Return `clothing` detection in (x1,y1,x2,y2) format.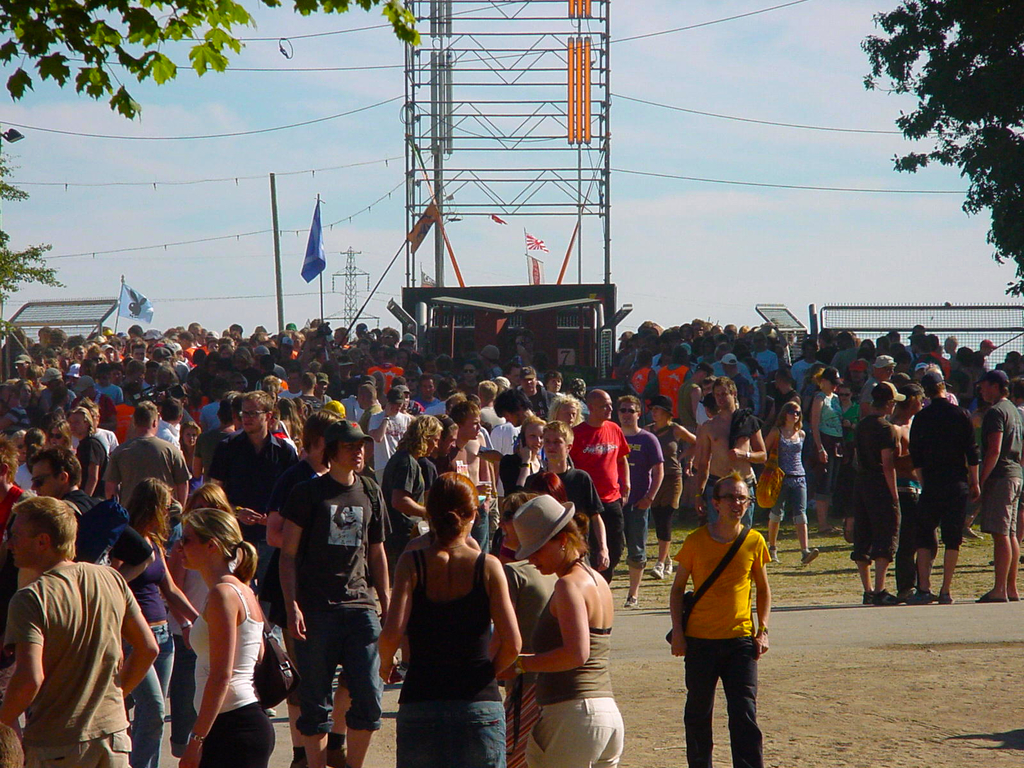
(183,577,278,767).
